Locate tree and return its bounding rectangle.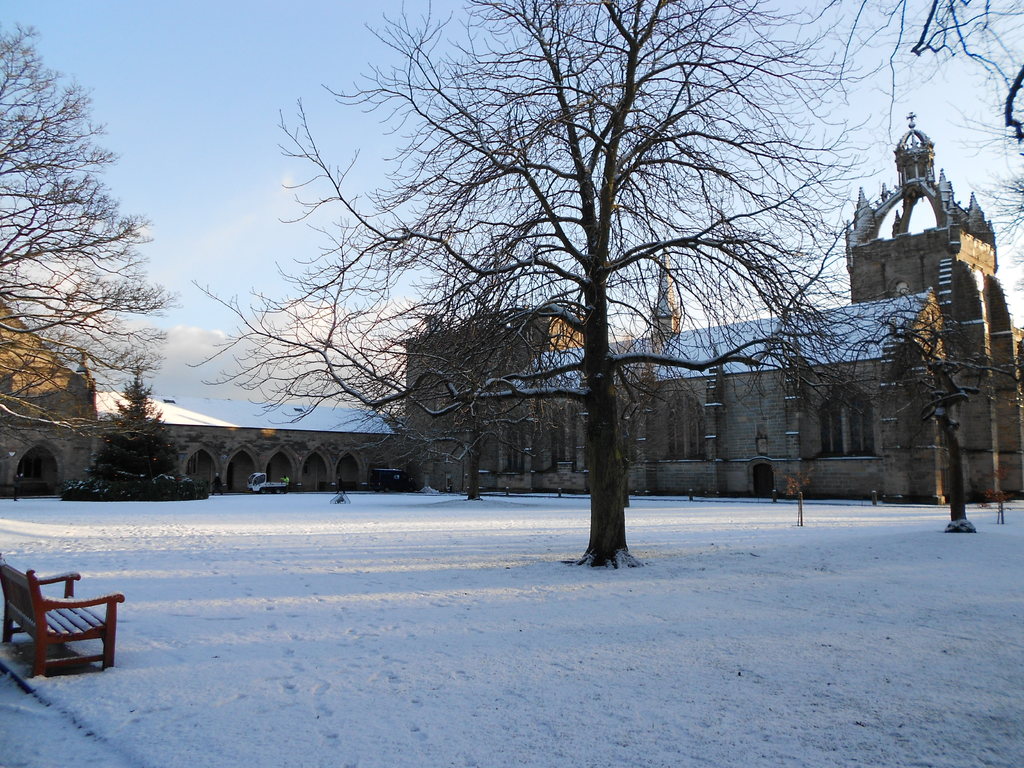
region(202, 17, 911, 561).
